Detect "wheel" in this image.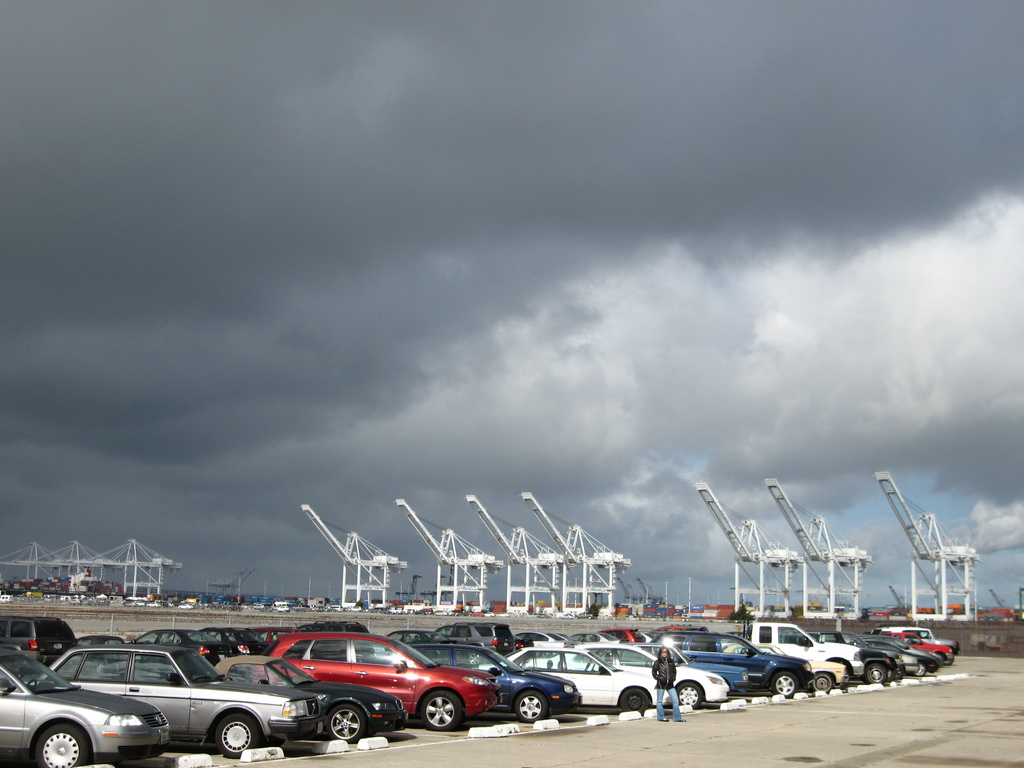
Detection: region(913, 664, 928, 682).
